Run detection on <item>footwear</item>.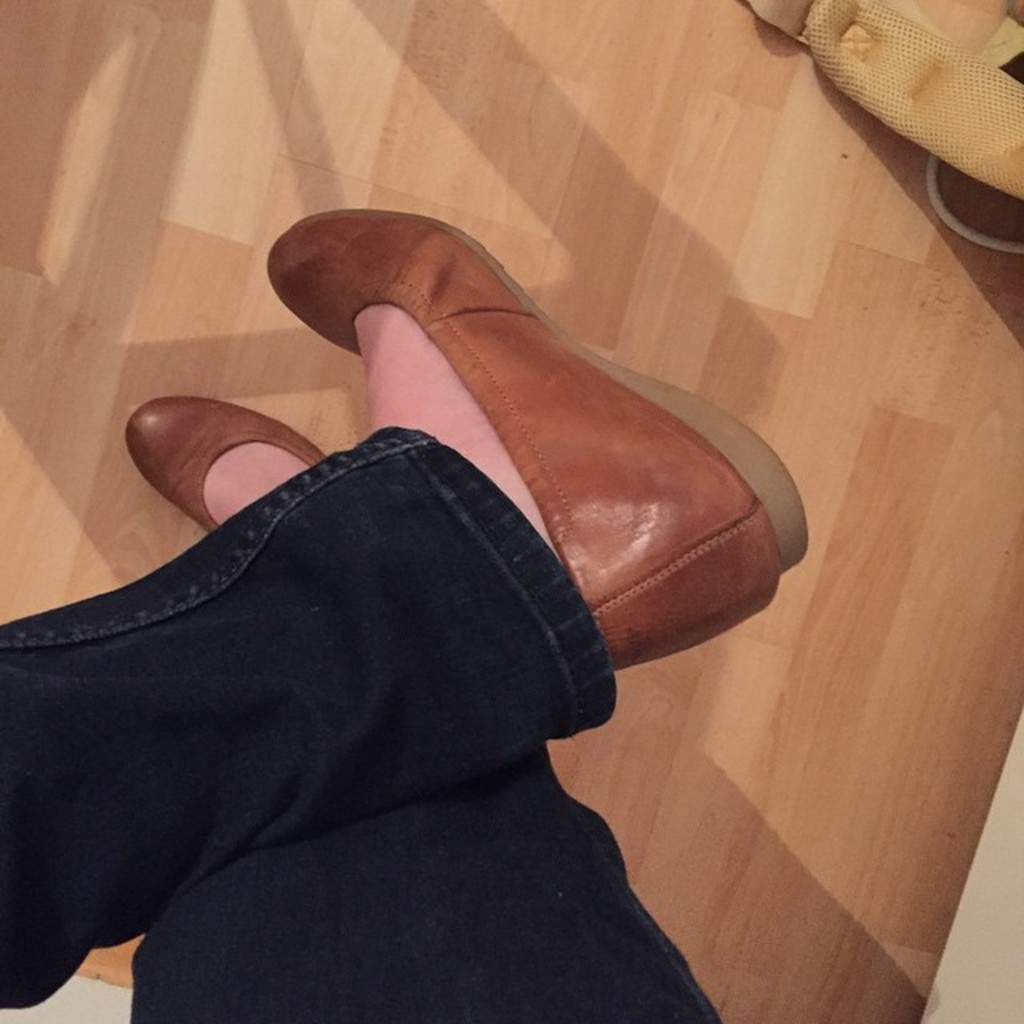
Result: left=264, top=211, right=808, bottom=650.
